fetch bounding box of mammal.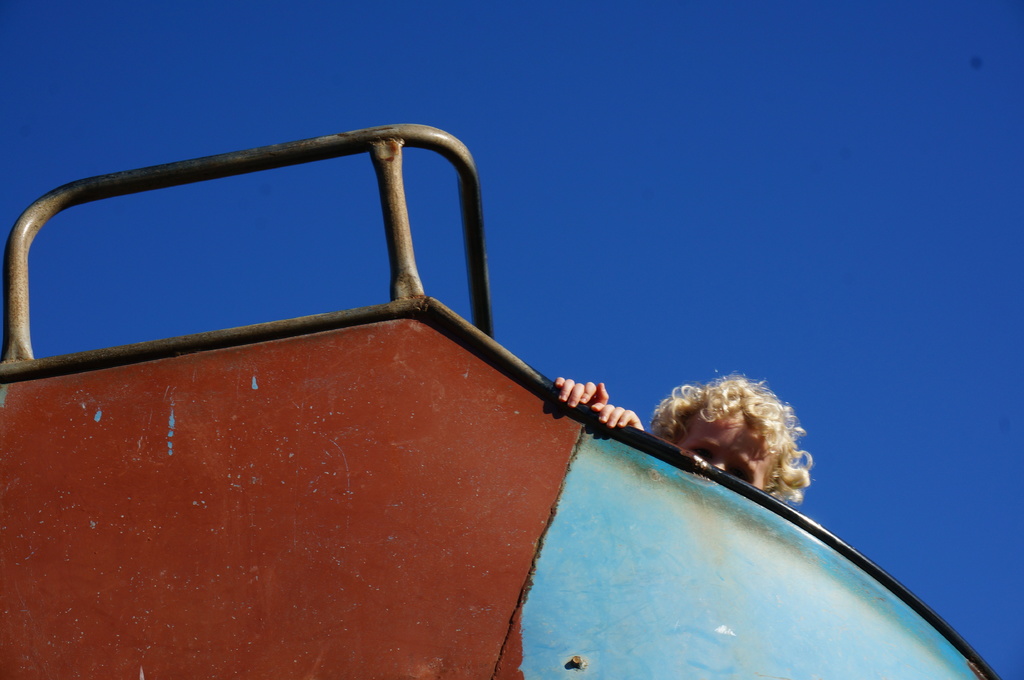
Bbox: region(555, 374, 812, 496).
